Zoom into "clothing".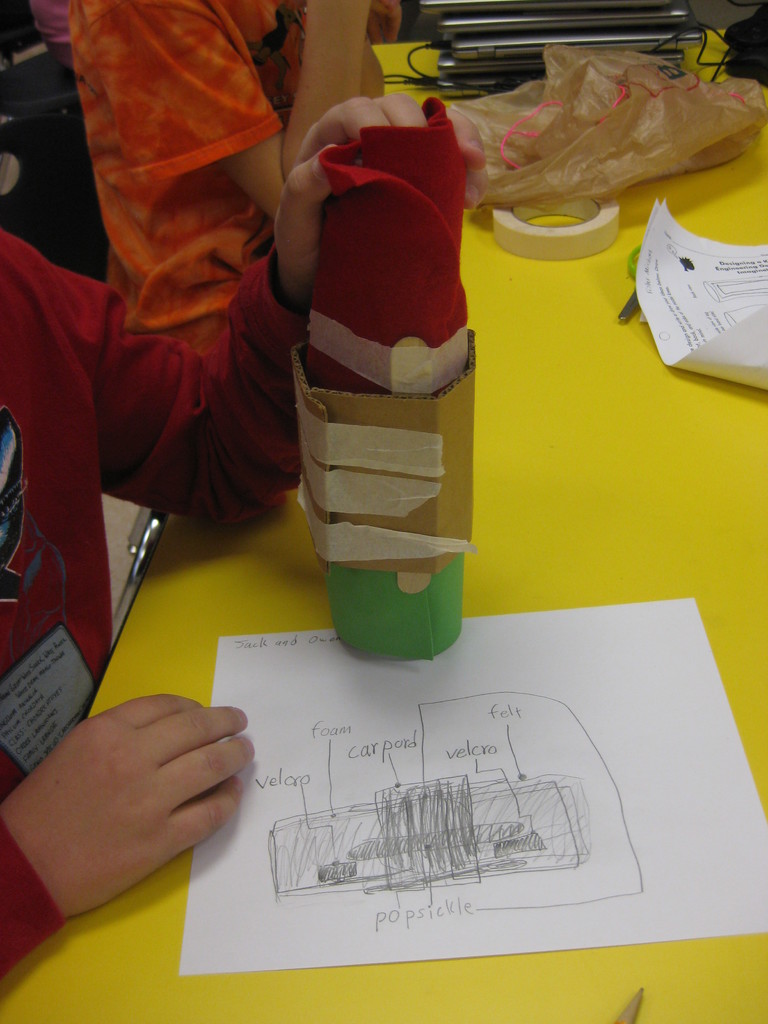
Zoom target: (0,225,301,985).
